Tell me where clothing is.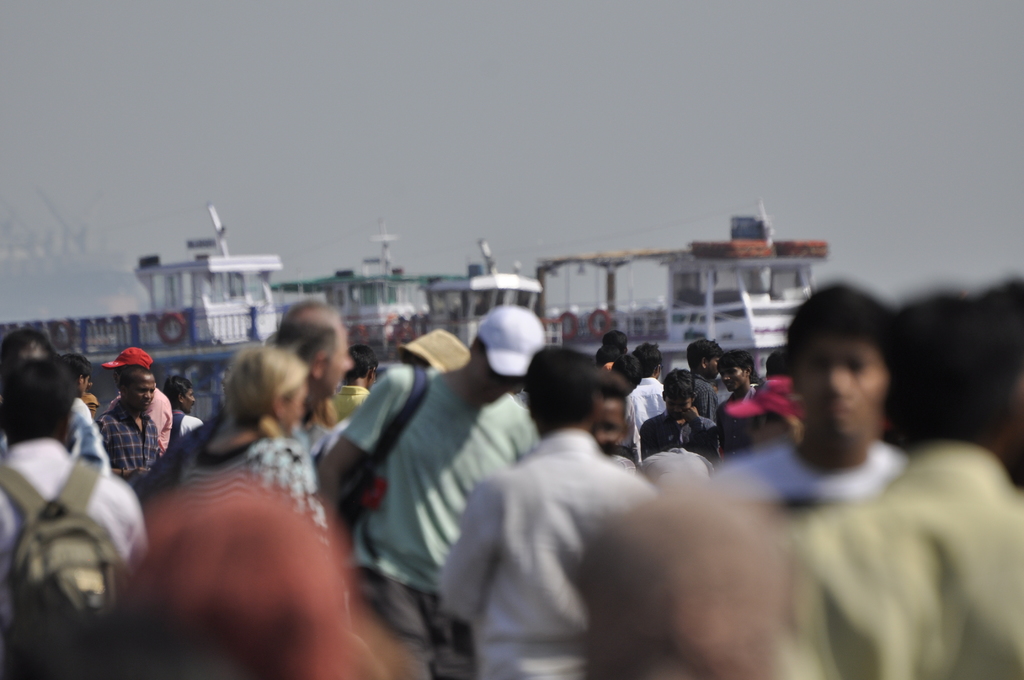
clothing is at 170/432/328/555.
